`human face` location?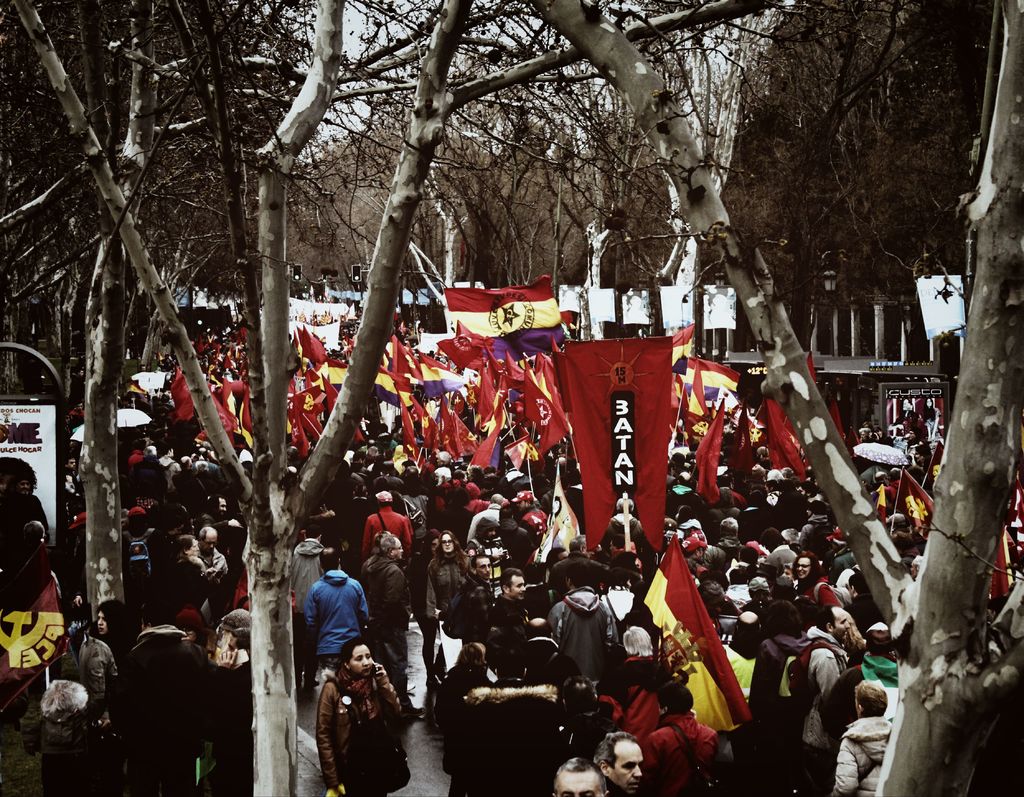
box(606, 736, 646, 791)
